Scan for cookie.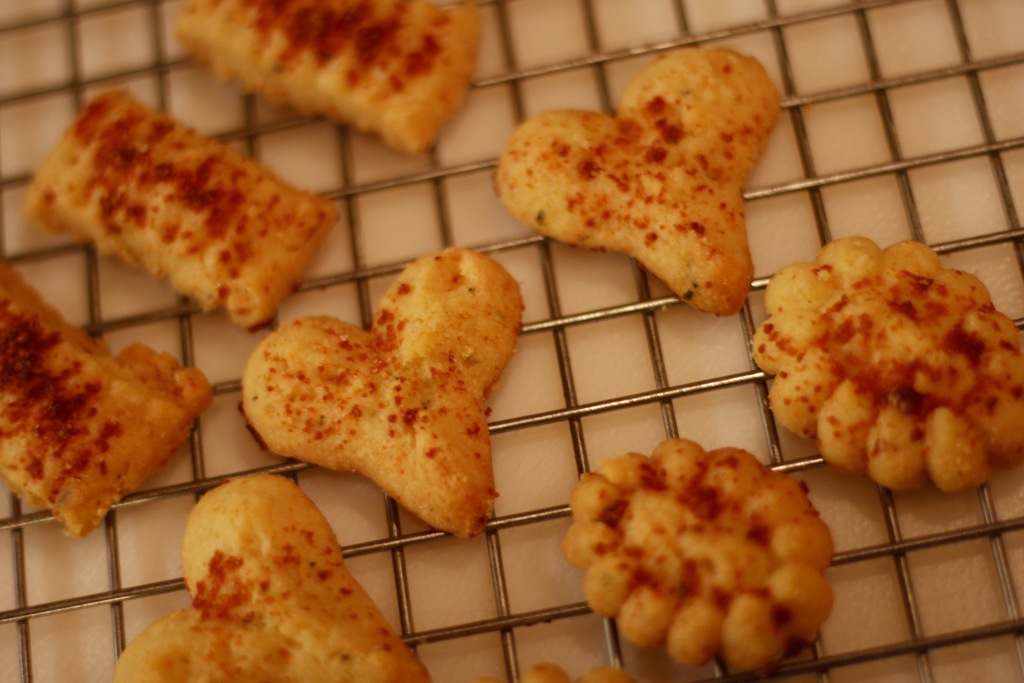
Scan result: (172, 0, 484, 152).
